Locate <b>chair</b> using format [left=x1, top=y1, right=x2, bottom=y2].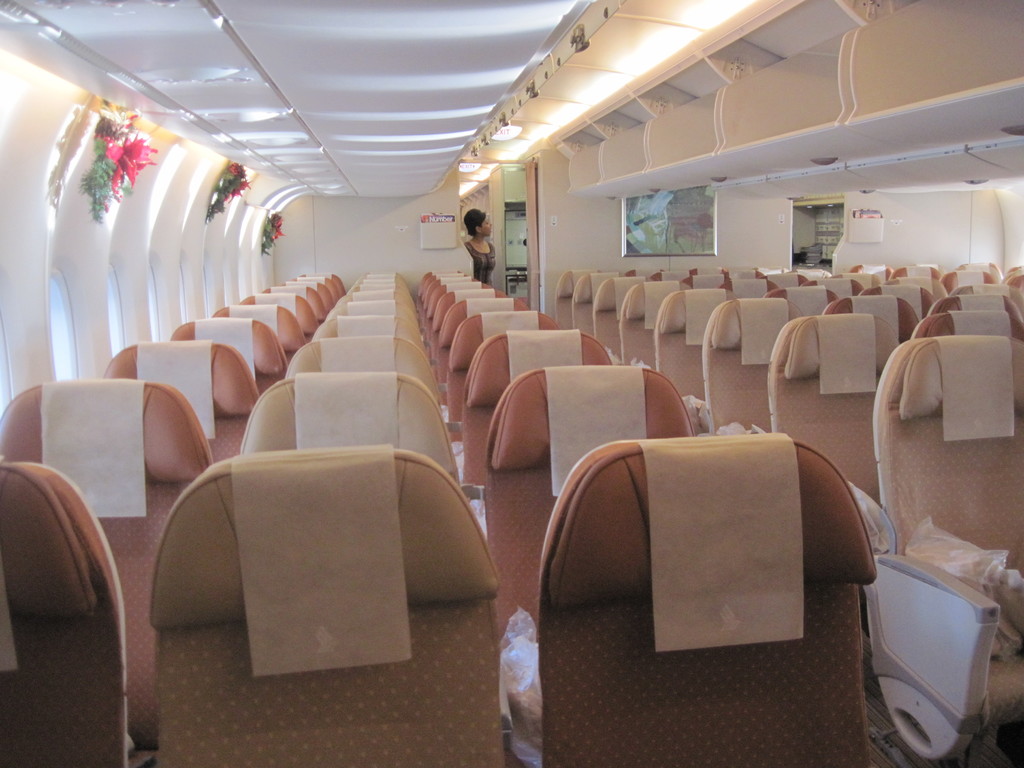
[left=460, top=328, right=609, bottom=474].
